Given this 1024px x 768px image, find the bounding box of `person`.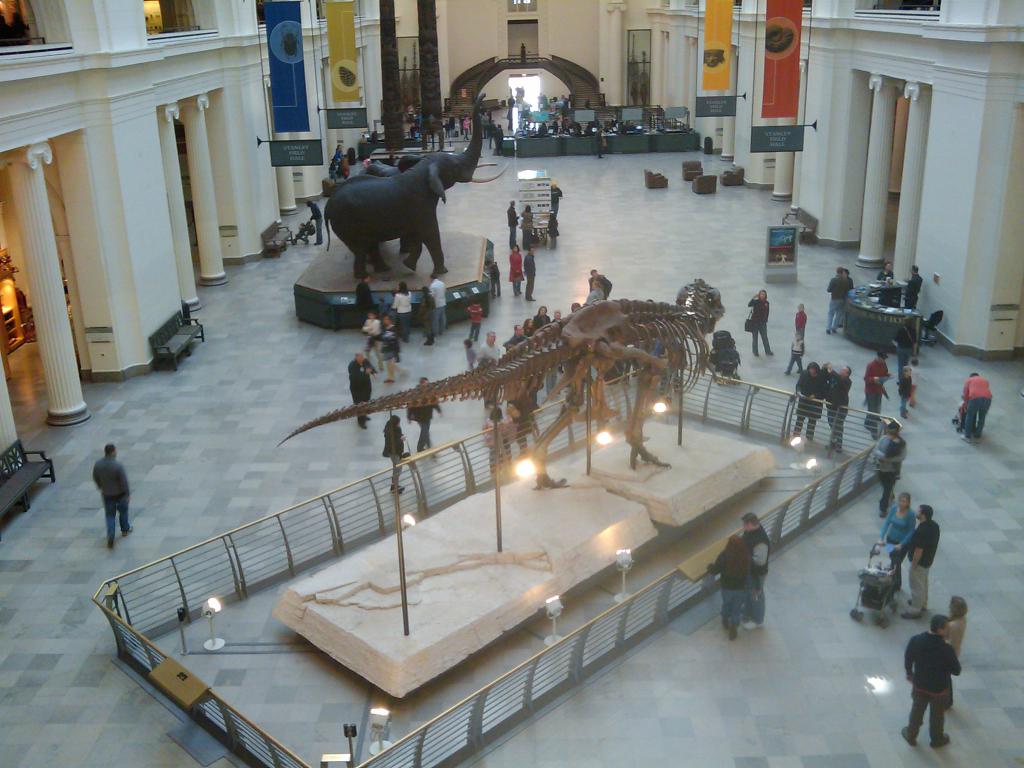
box=[874, 262, 897, 282].
